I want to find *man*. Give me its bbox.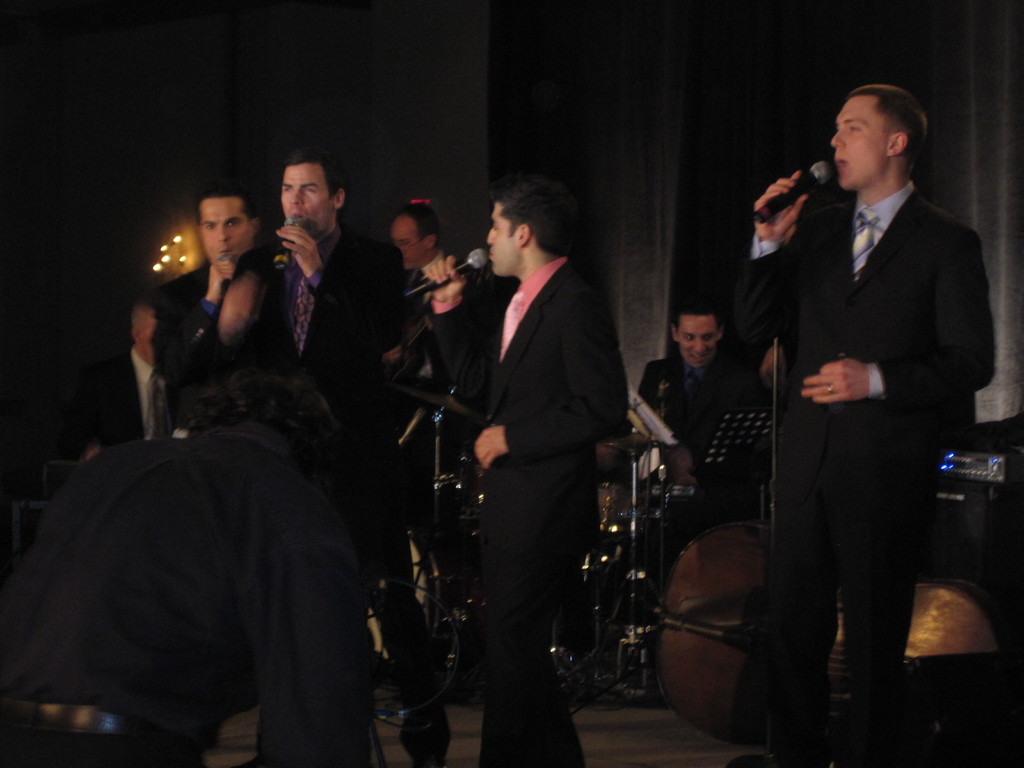
[150, 189, 269, 442].
